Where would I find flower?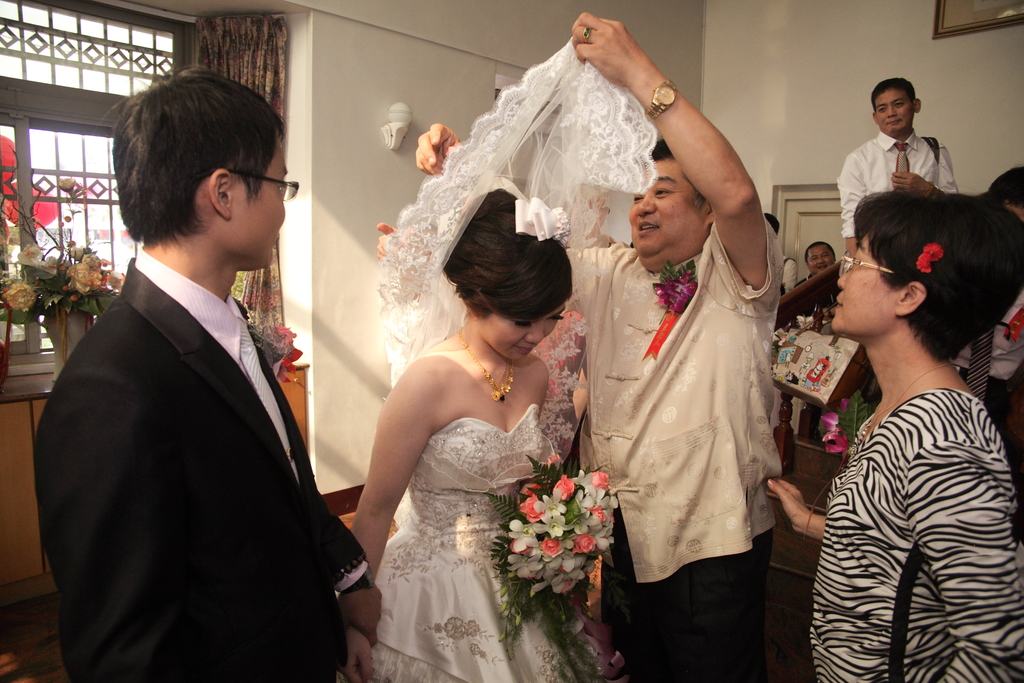
At [left=68, top=241, right=85, bottom=257].
